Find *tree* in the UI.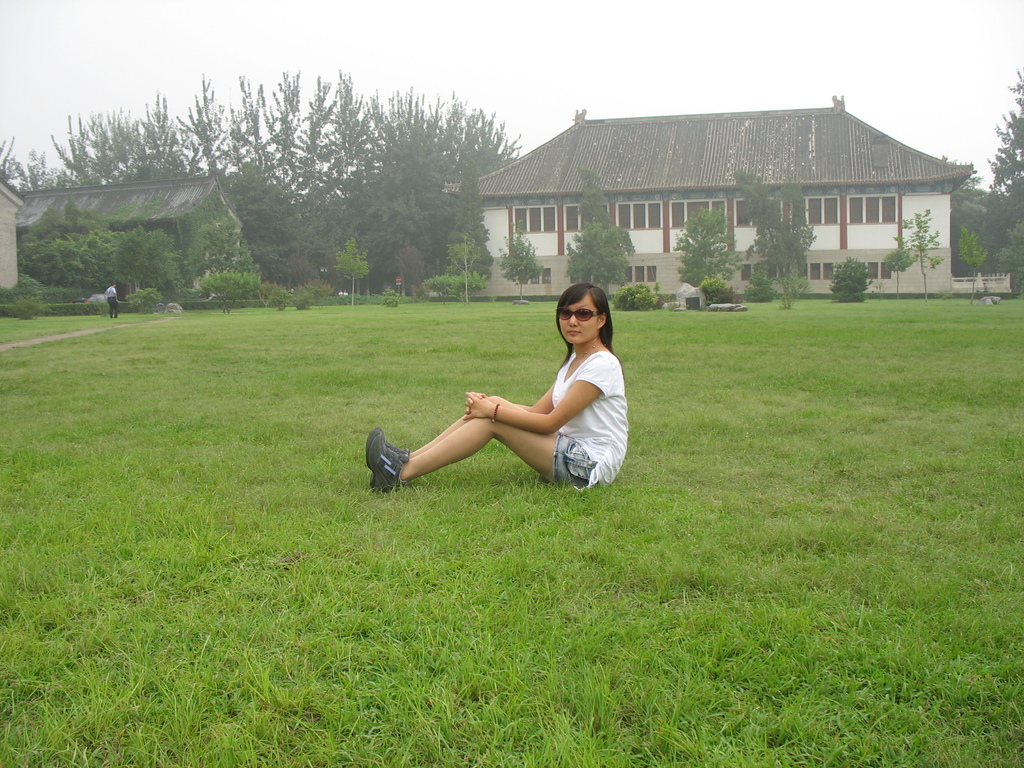
UI element at (17,143,56,195).
